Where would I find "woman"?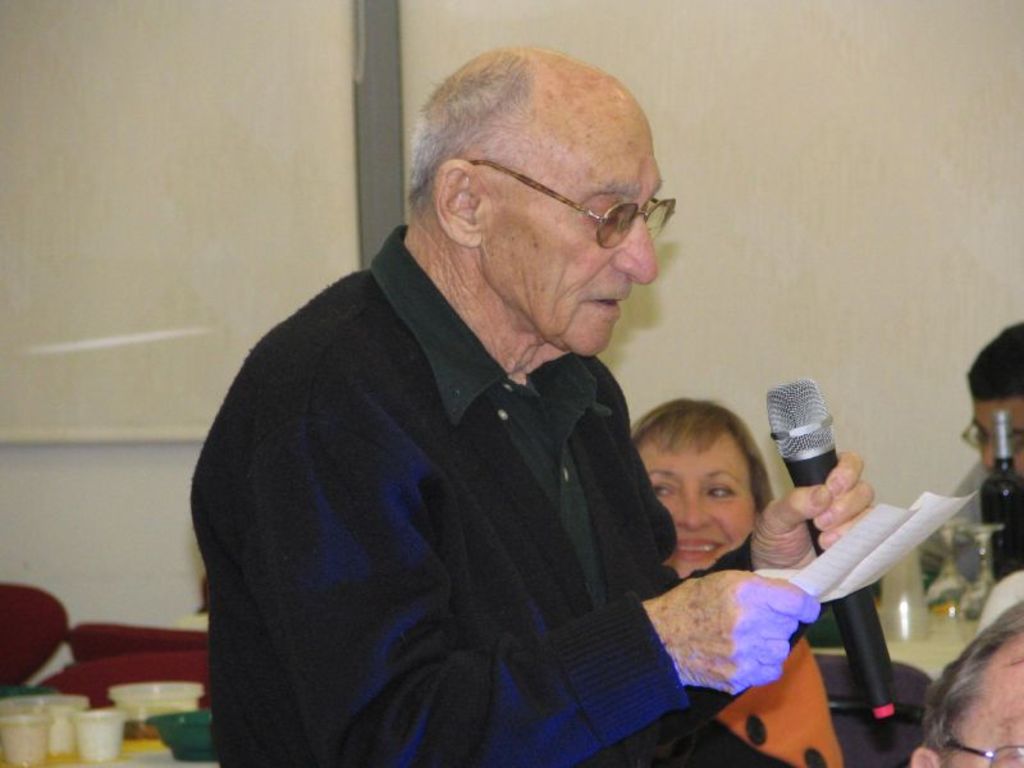
At Rect(905, 614, 1023, 767).
